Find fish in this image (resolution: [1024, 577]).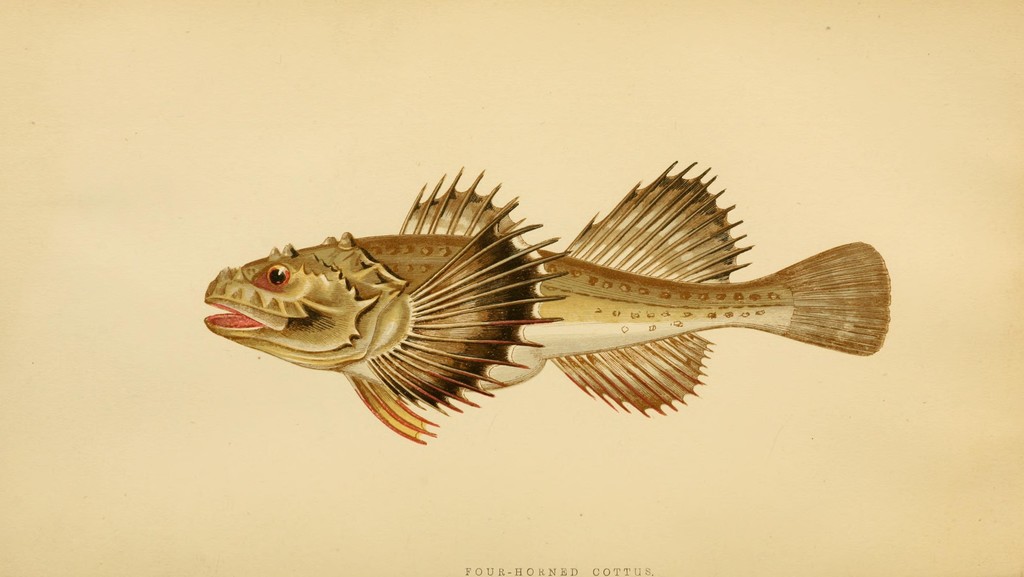
box(196, 158, 895, 448).
